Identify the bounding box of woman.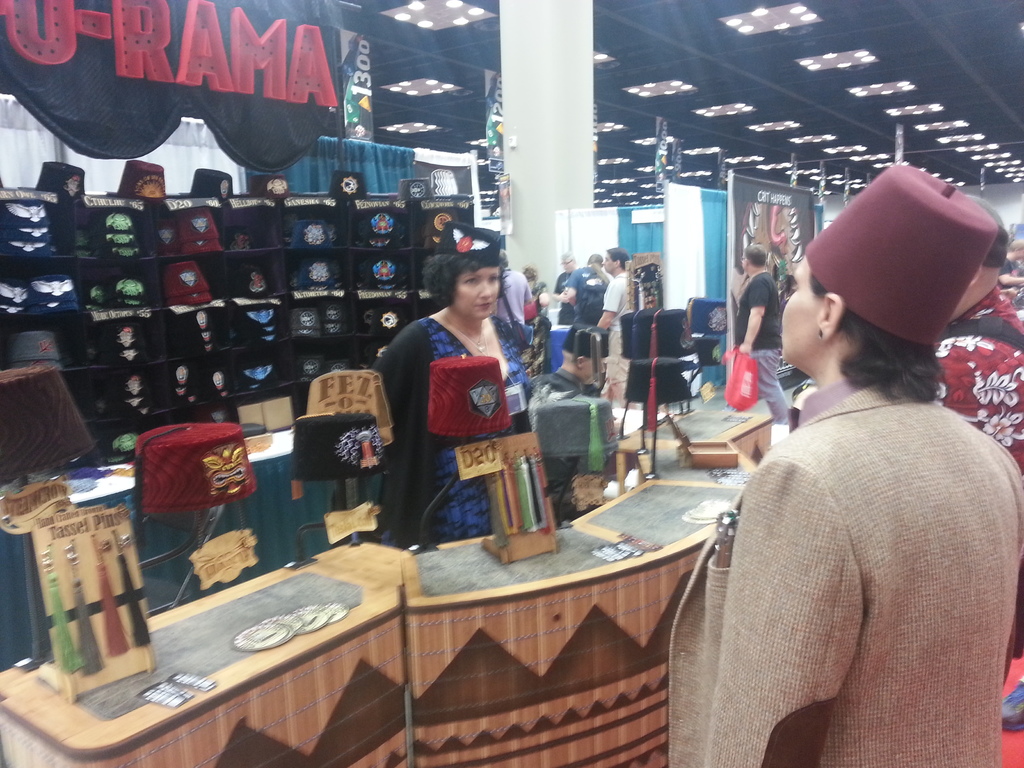
pyautogui.locateOnScreen(664, 166, 1023, 767).
